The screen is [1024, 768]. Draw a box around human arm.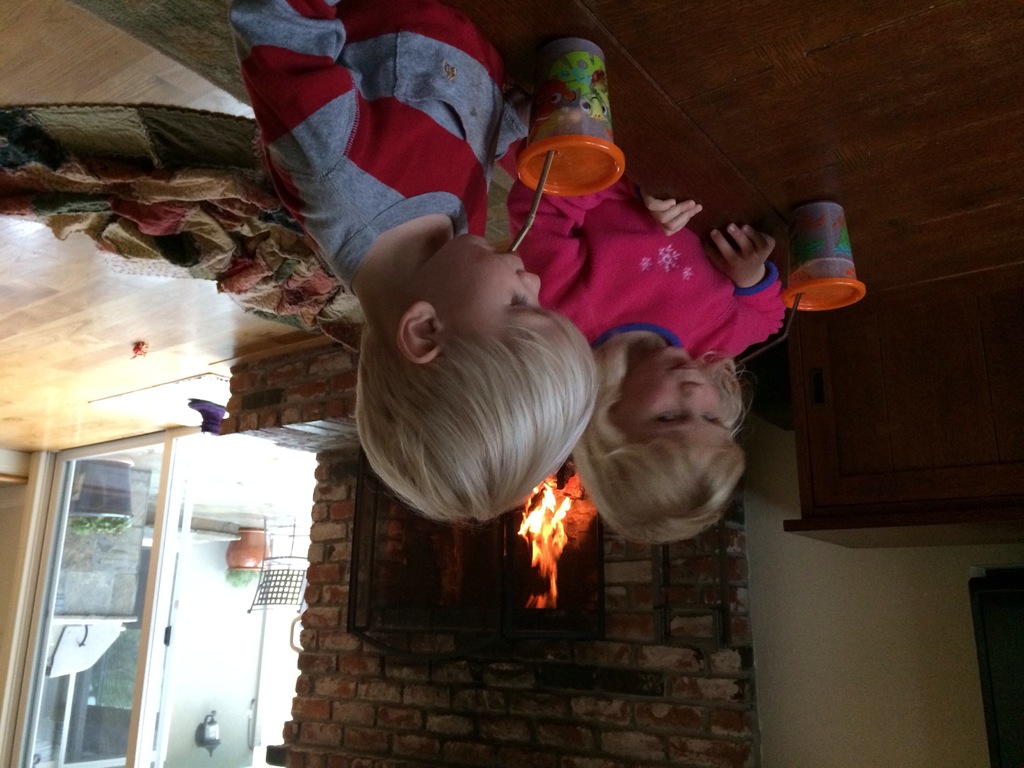
l=232, t=0, r=355, b=180.
